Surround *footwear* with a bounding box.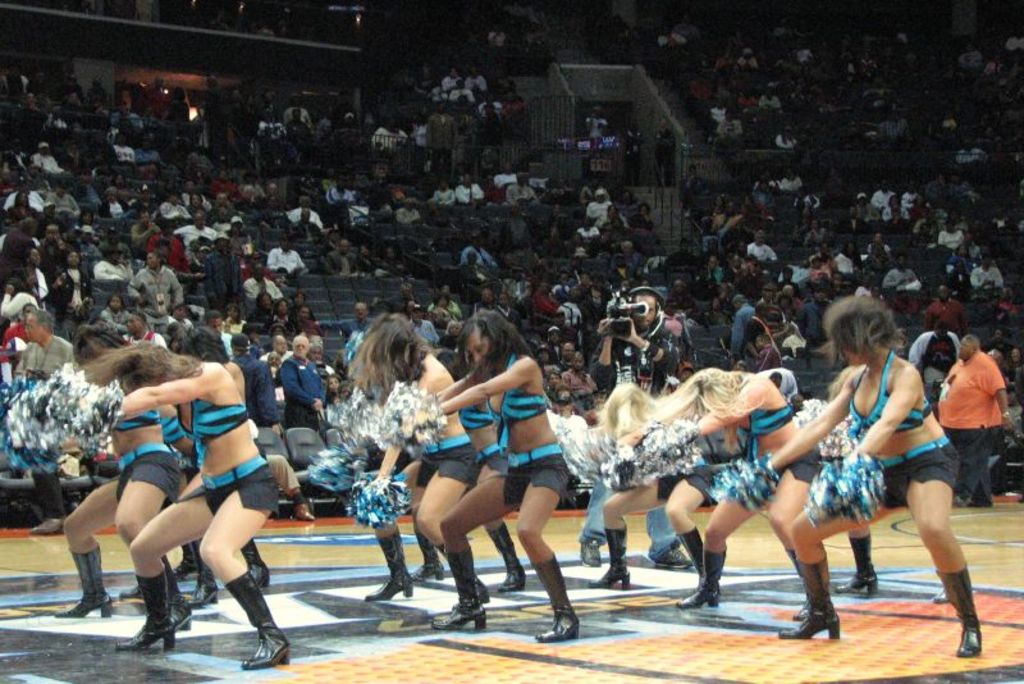
detection(124, 548, 180, 597).
